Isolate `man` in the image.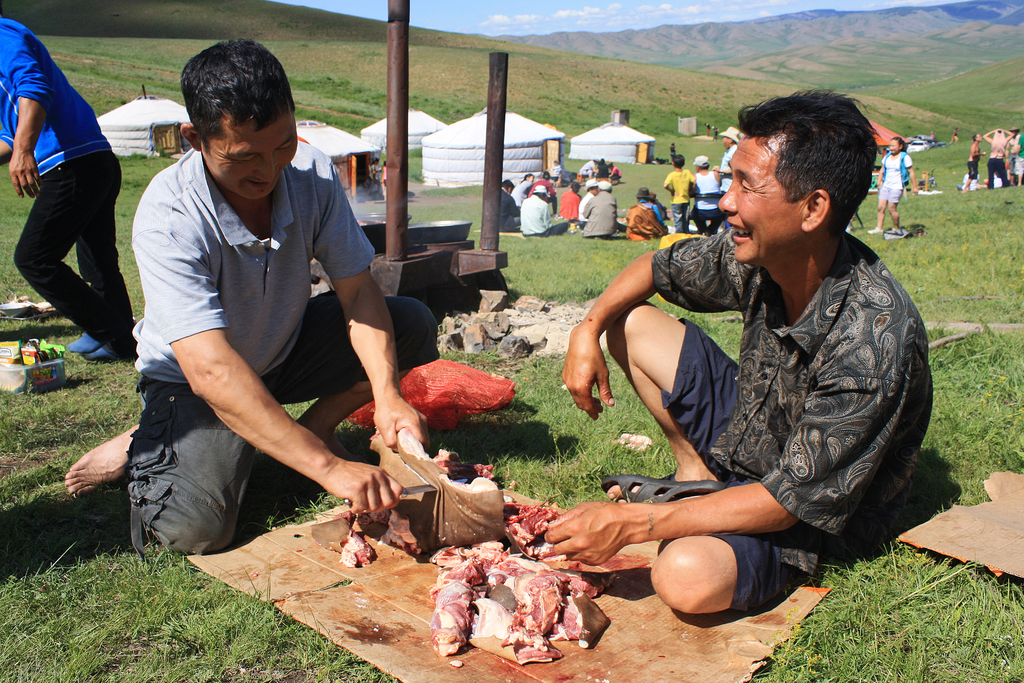
Isolated region: {"x1": 517, "y1": 185, "x2": 568, "y2": 238}.
